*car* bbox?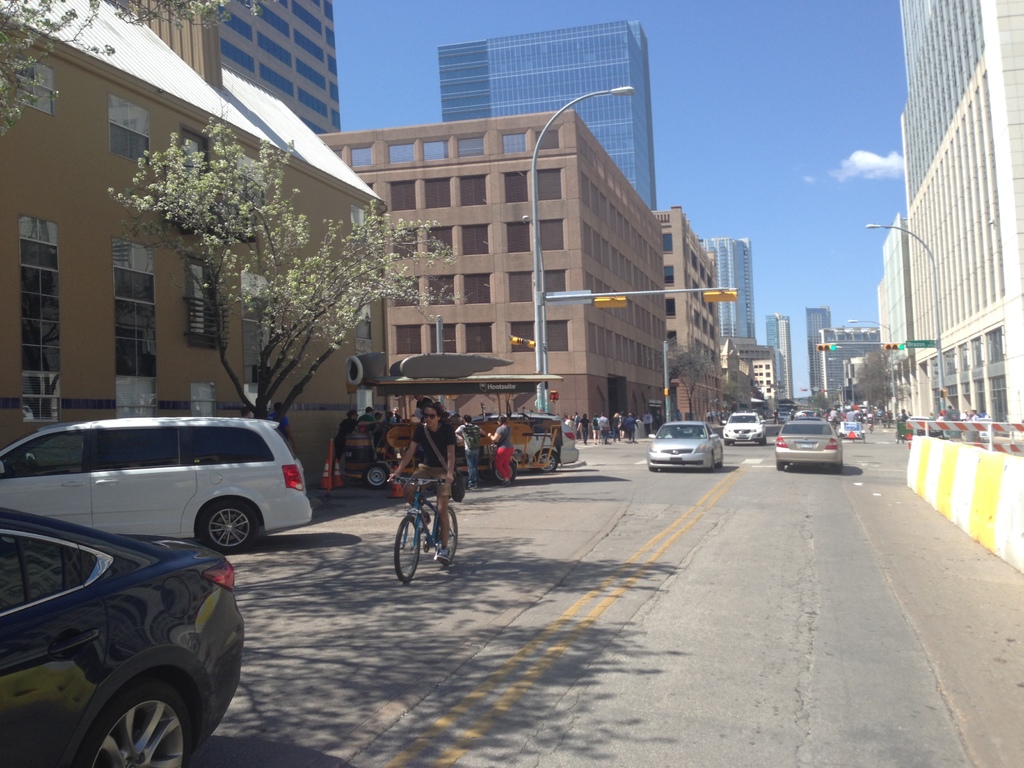
box=[721, 413, 766, 444]
